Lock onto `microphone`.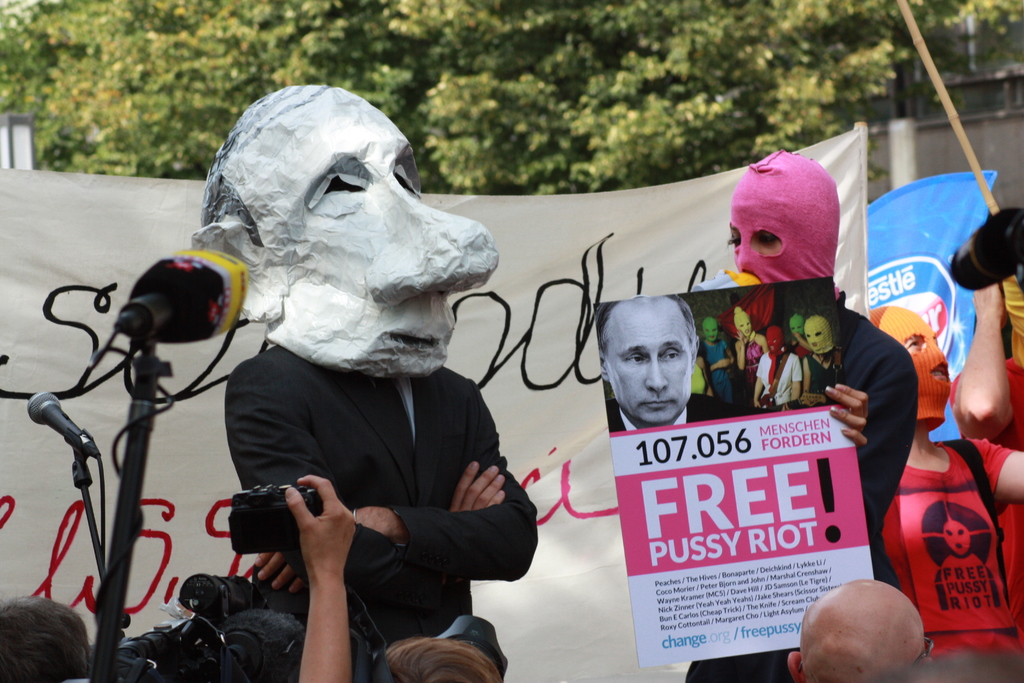
Locked: box(110, 241, 248, 350).
